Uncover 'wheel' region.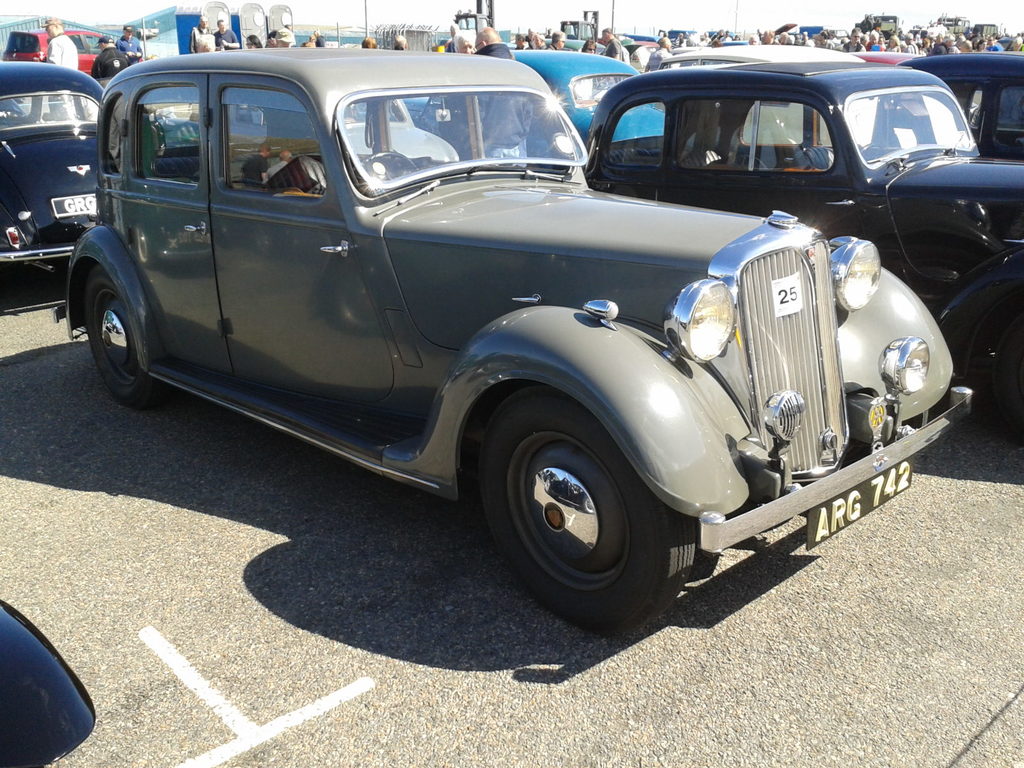
Uncovered: box(493, 407, 650, 599).
